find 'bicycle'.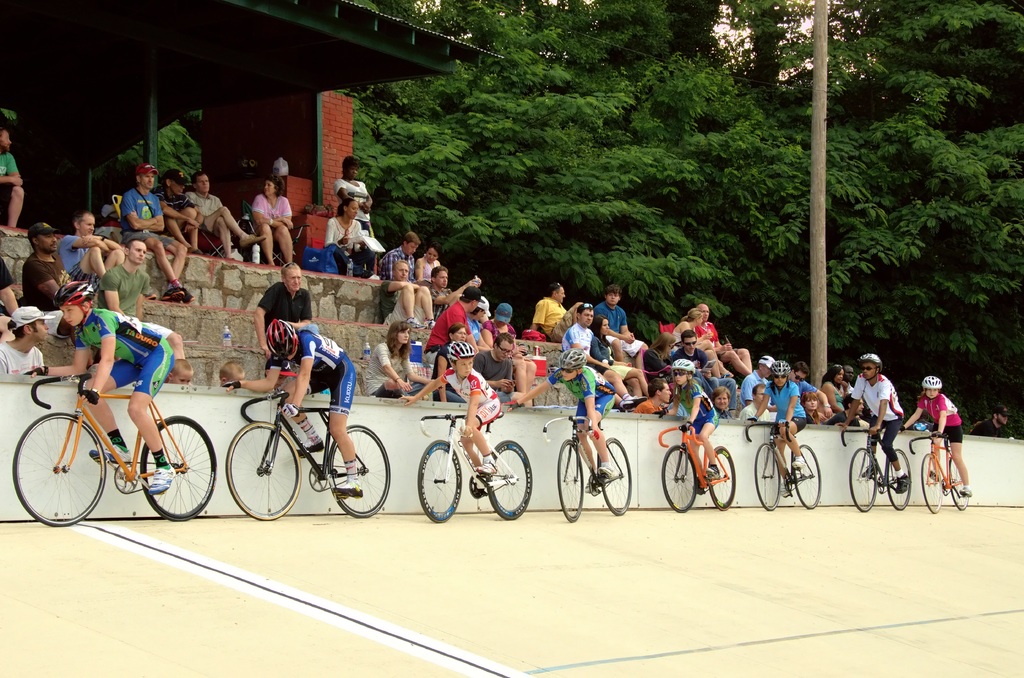
pyautogui.locateOnScreen(909, 428, 962, 512).
